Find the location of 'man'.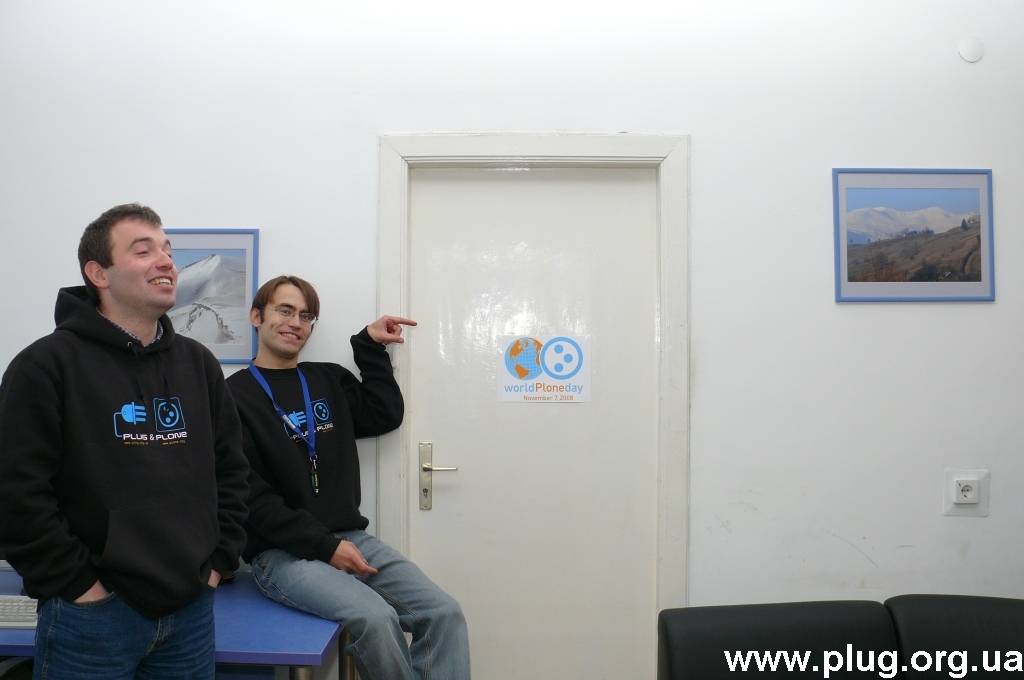
Location: x1=230, y1=274, x2=469, y2=679.
